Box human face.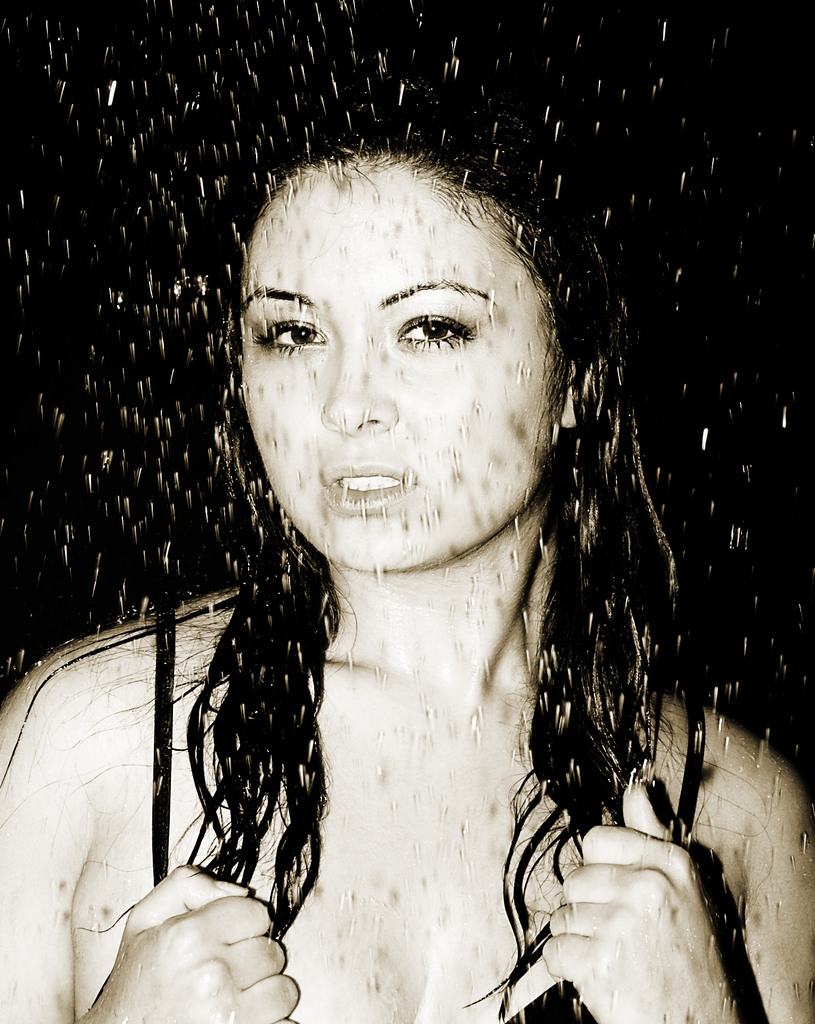
box=[238, 164, 574, 568].
